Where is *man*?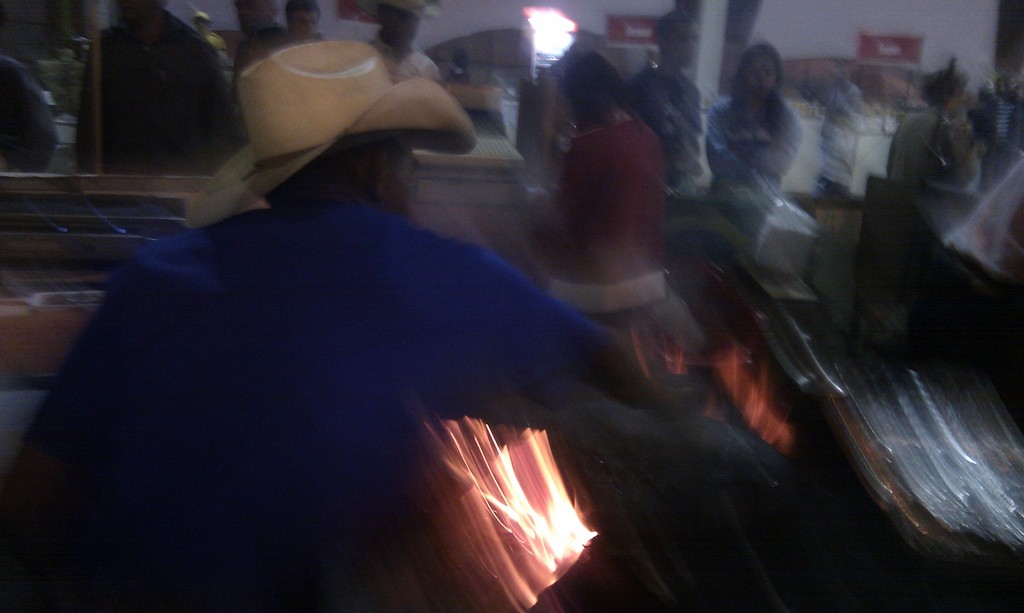
bbox(0, 51, 55, 171).
